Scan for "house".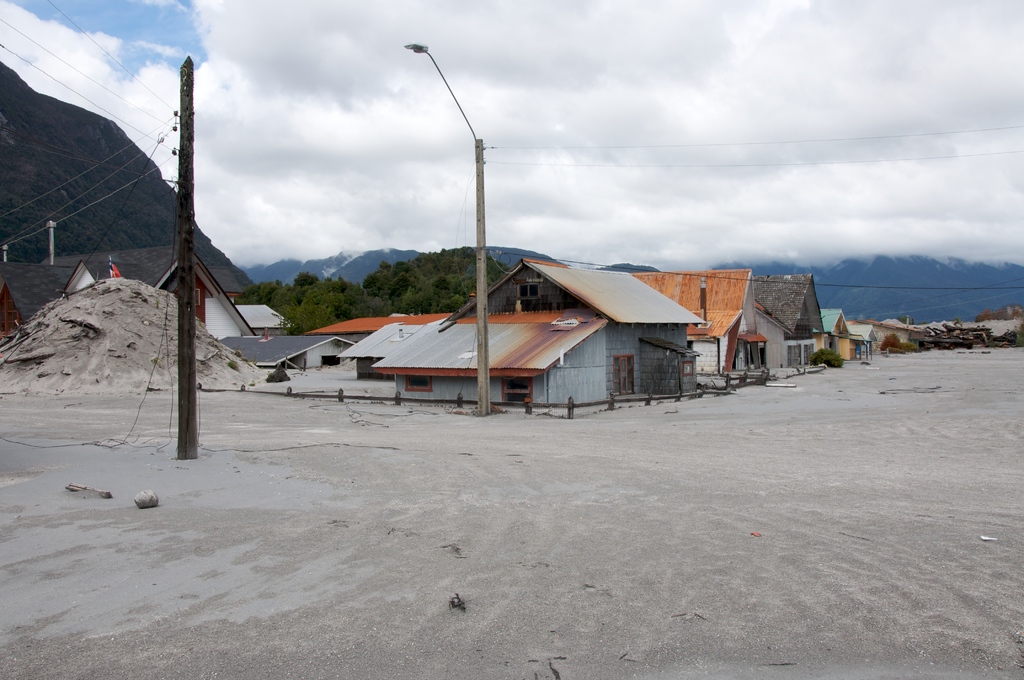
Scan result: (207,327,348,375).
